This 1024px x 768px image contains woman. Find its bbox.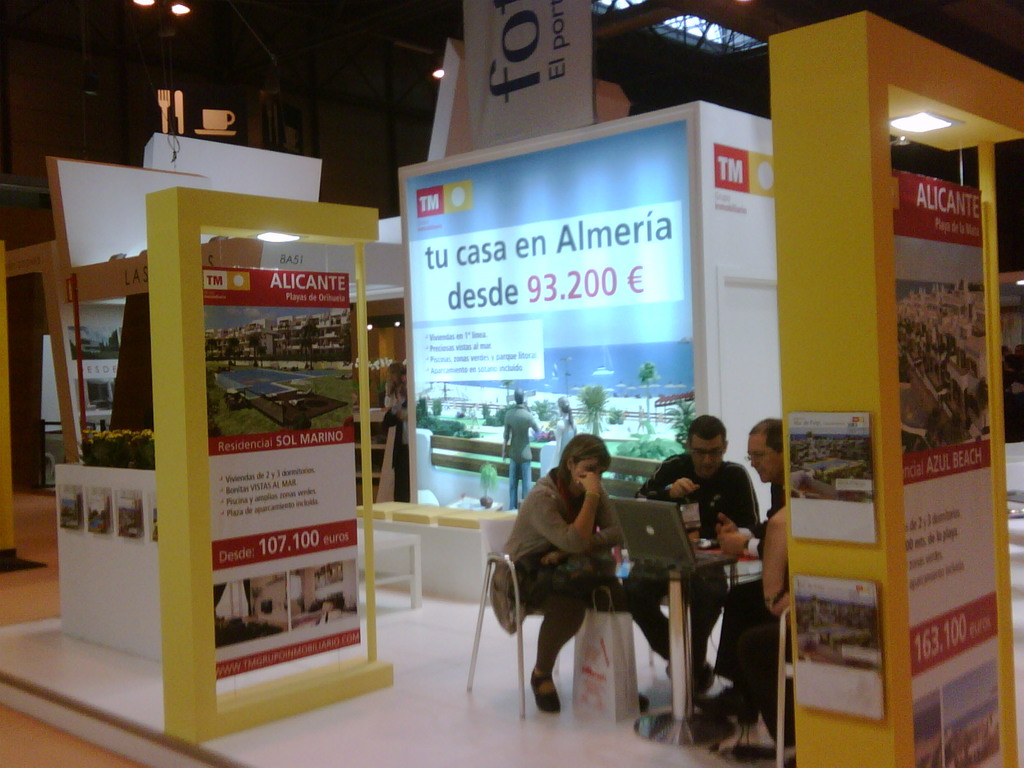
(550,397,578,468).
